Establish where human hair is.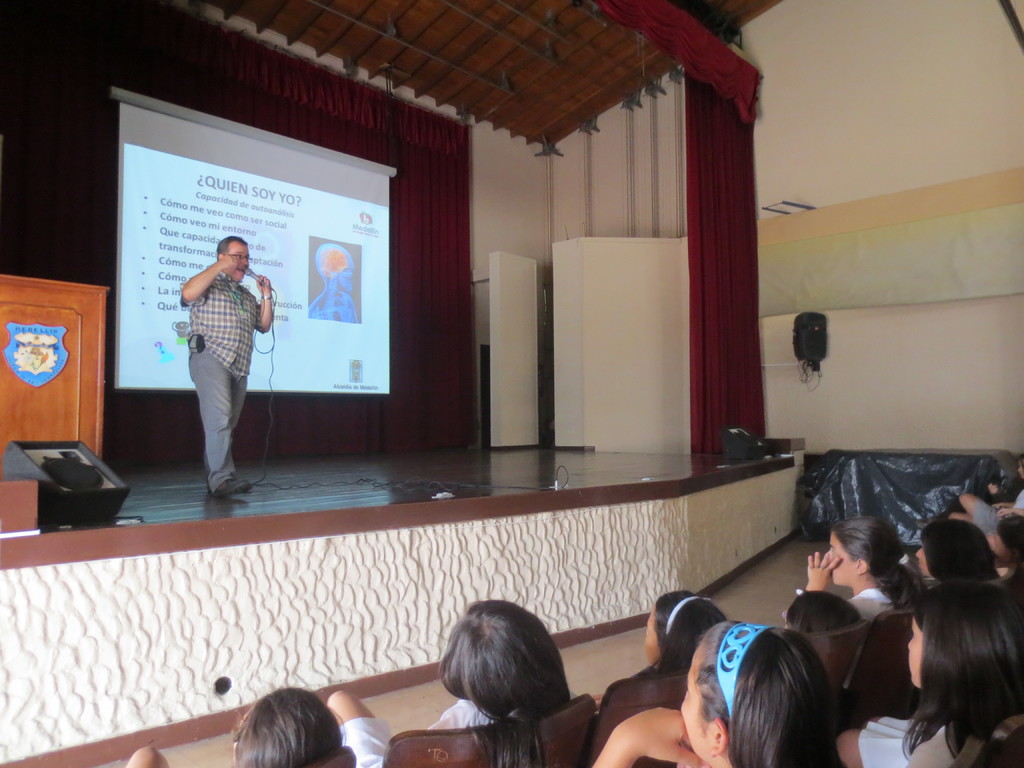
Established at crop(908, 584, 1021, 756).
